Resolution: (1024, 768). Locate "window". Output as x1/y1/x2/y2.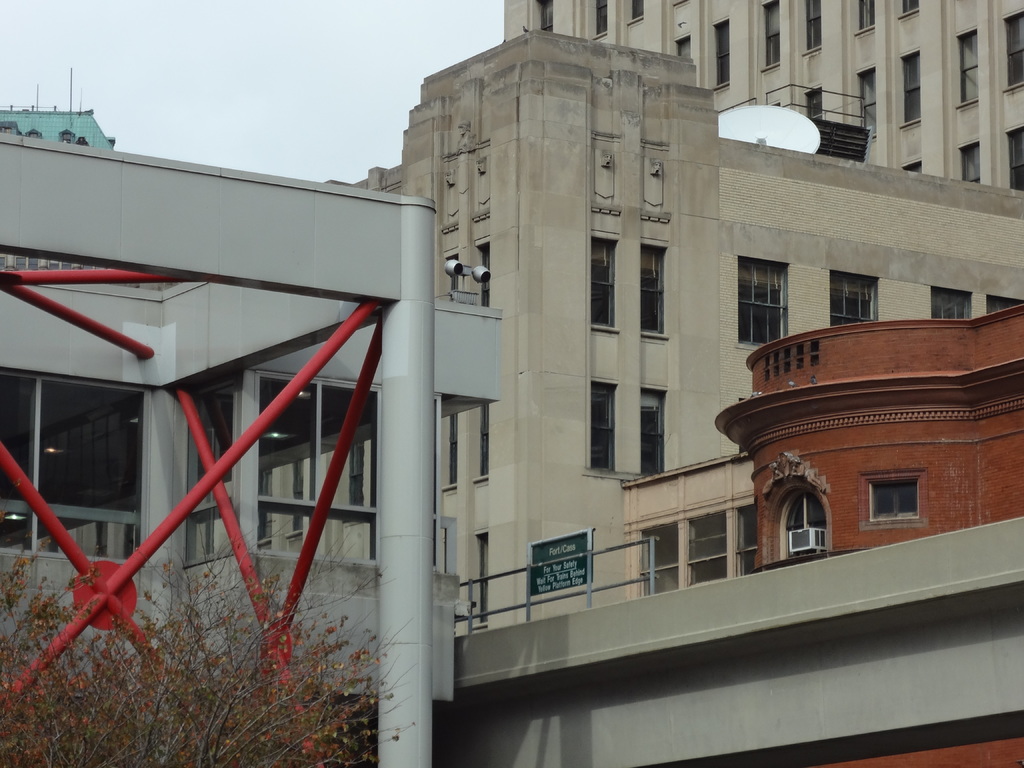
957/33/980/101.
